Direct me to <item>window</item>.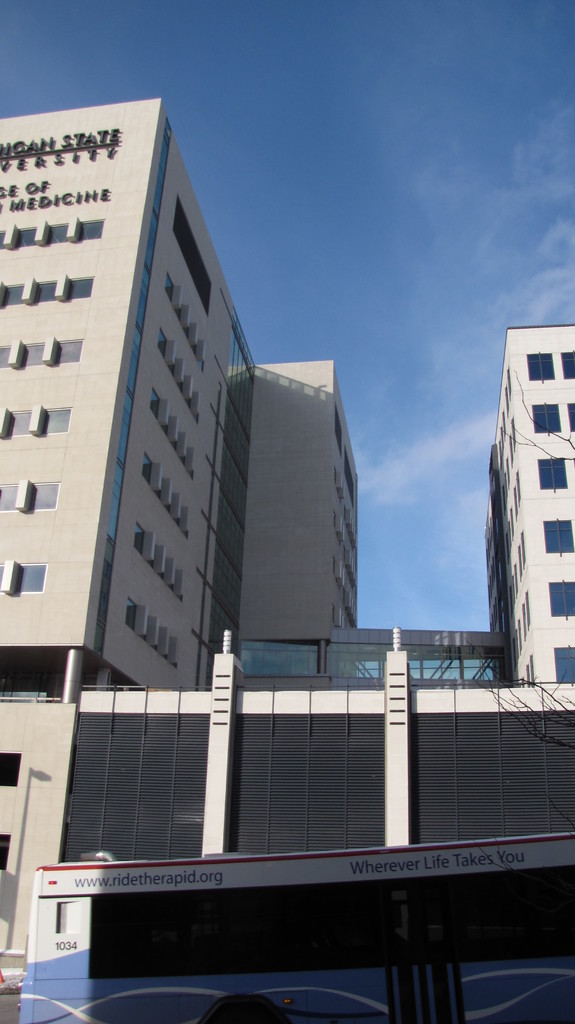
Direction: <bbox>0, 830, 11, 872</bbox>.
